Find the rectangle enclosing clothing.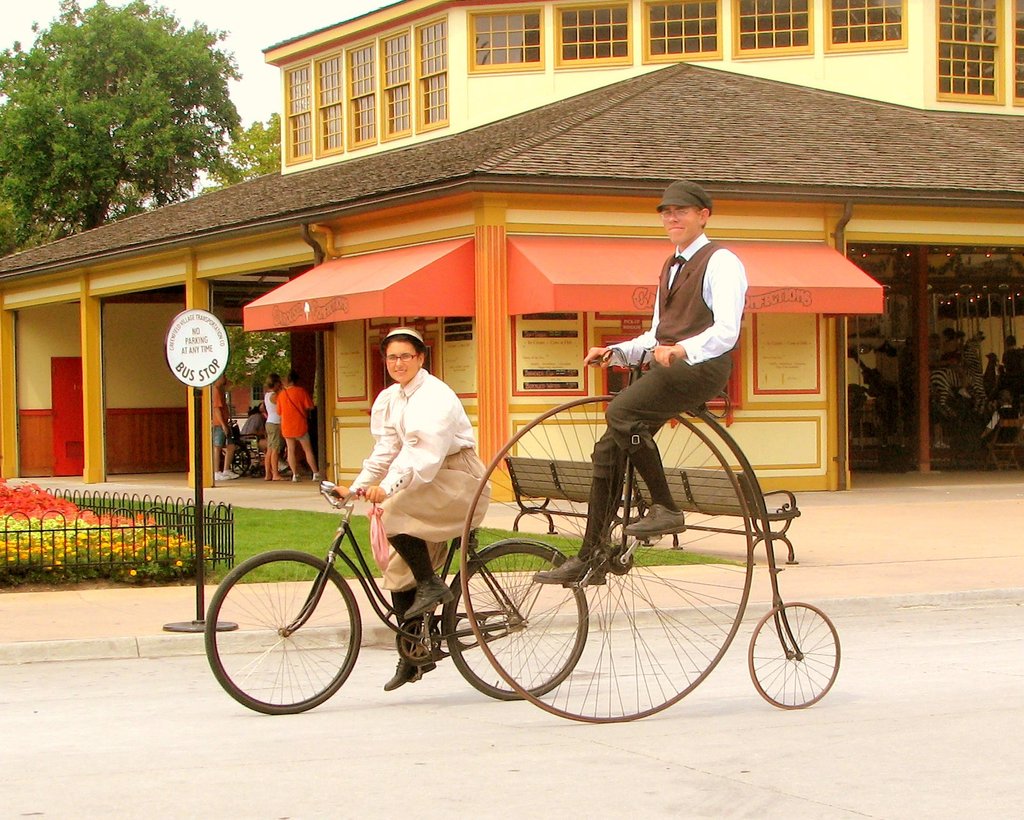
locate(242, 413, 261, 443).
